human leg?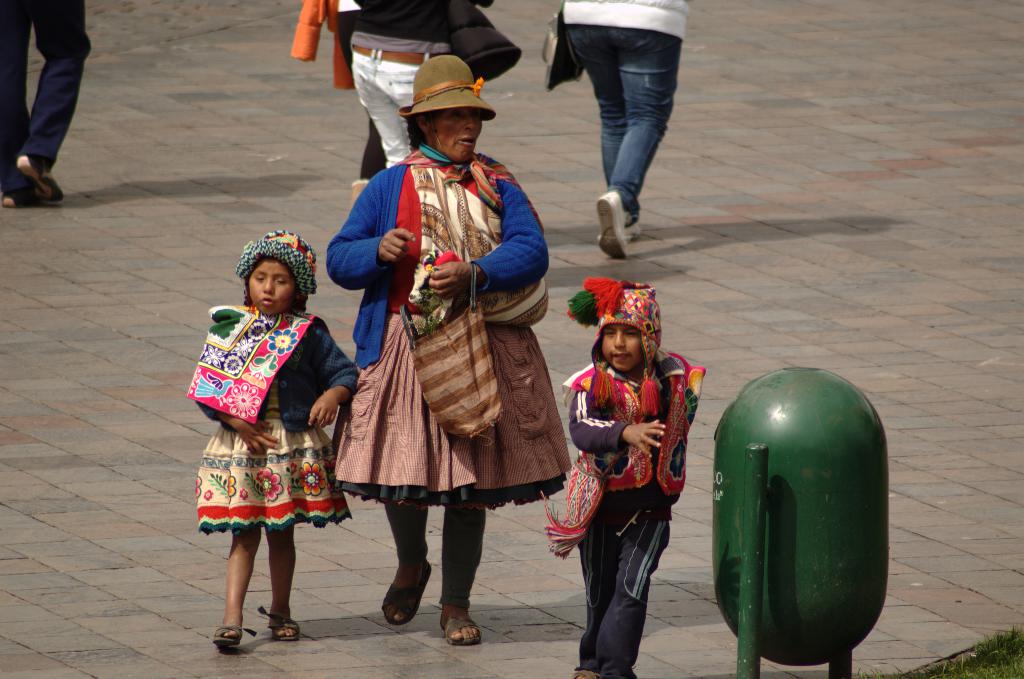
box(435, 321, 490, 646)
